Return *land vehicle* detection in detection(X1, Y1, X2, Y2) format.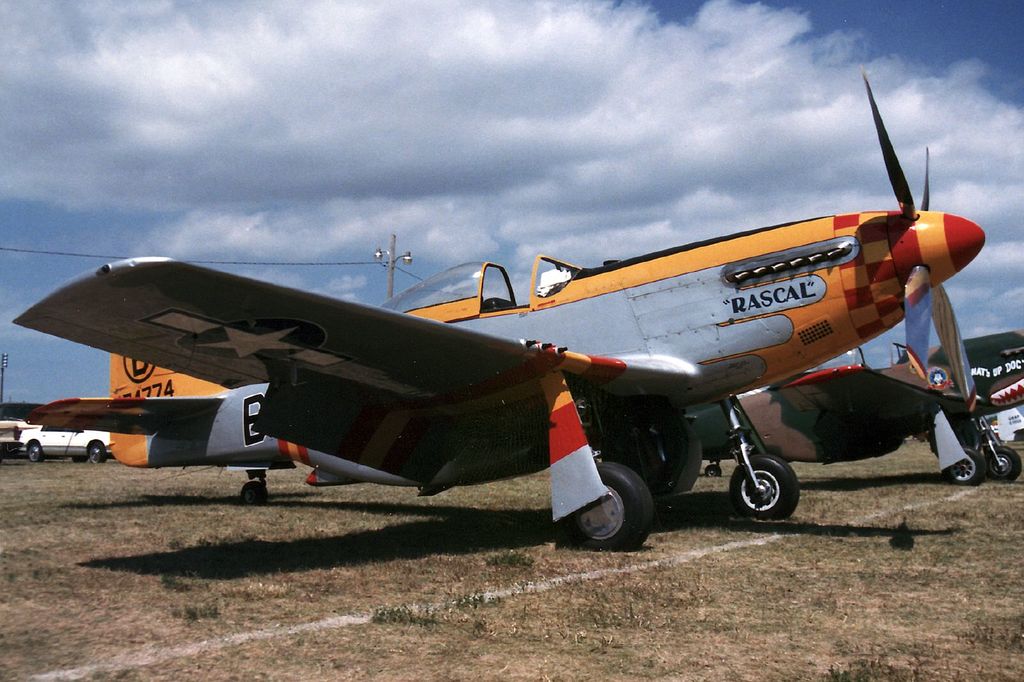
detection(671, 348, 1023, 482).
